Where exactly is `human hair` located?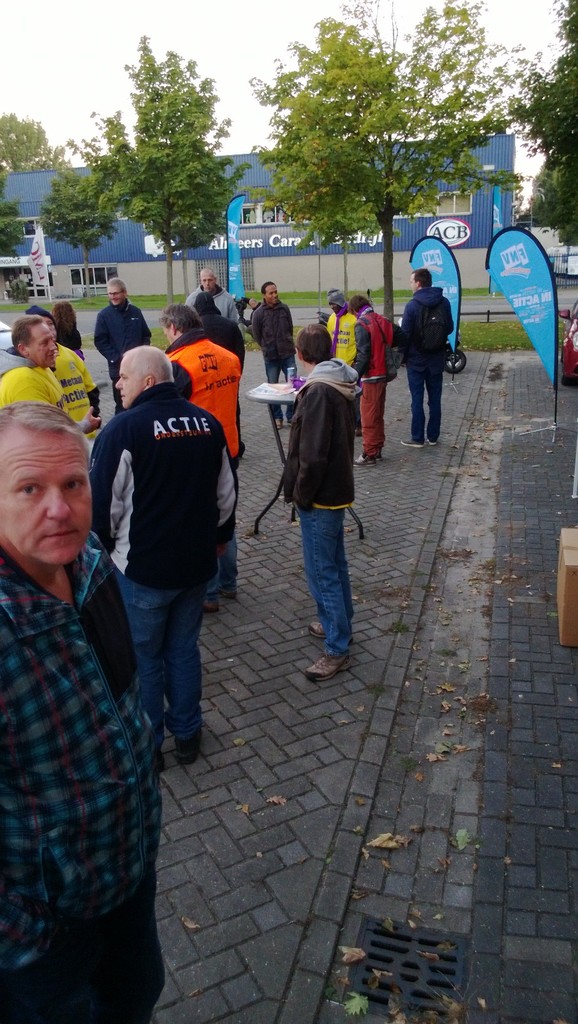
Its bounding box is {"x1": 156, "y1": 302, "x2": 204, "y2": 337}.
